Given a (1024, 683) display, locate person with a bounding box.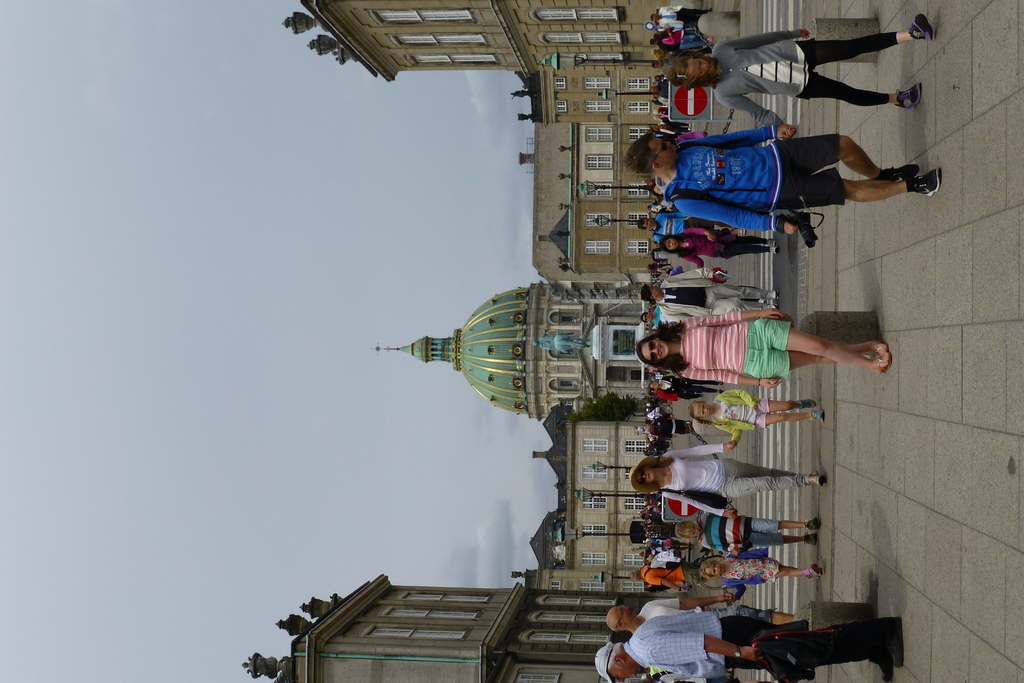
Located: region(623, 128, 940, 243).
